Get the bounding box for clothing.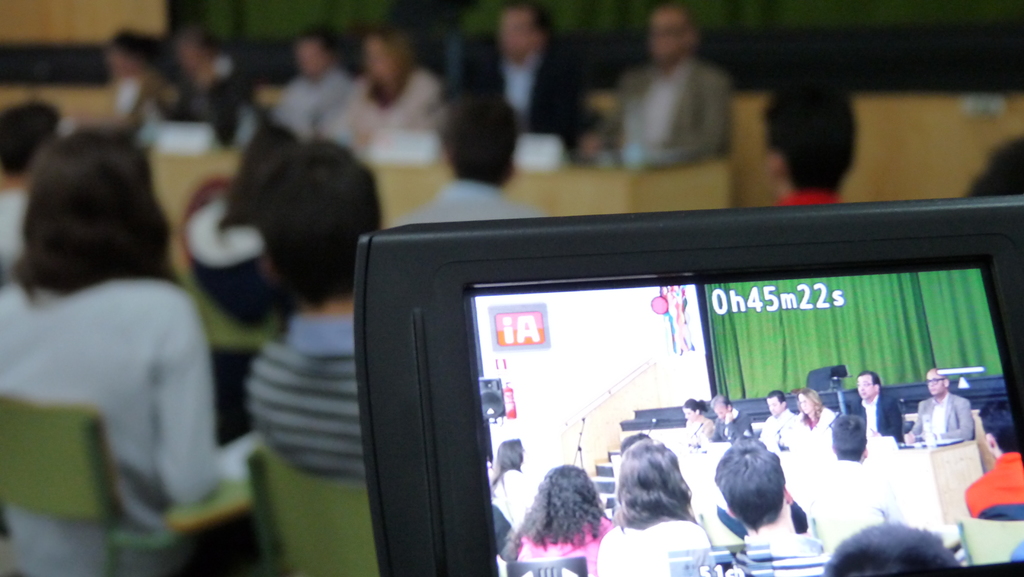
[0, 270, 259, 576].
